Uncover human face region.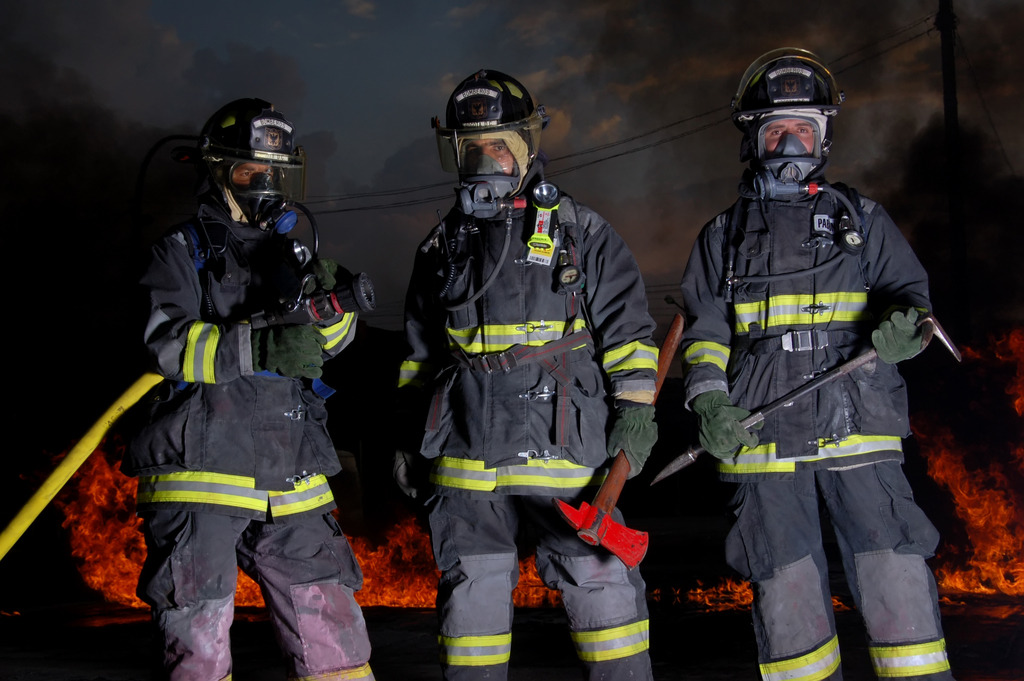
Uncovered: (764, 111, 815, 157).
